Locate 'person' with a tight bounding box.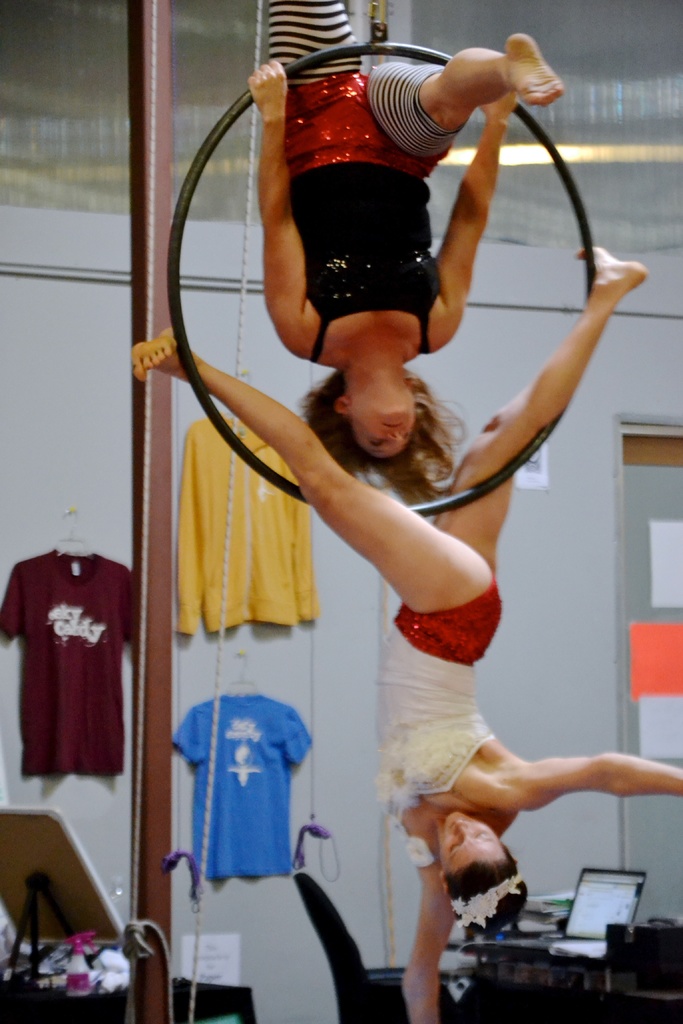
BBox(129, 241, 682, 1023).
